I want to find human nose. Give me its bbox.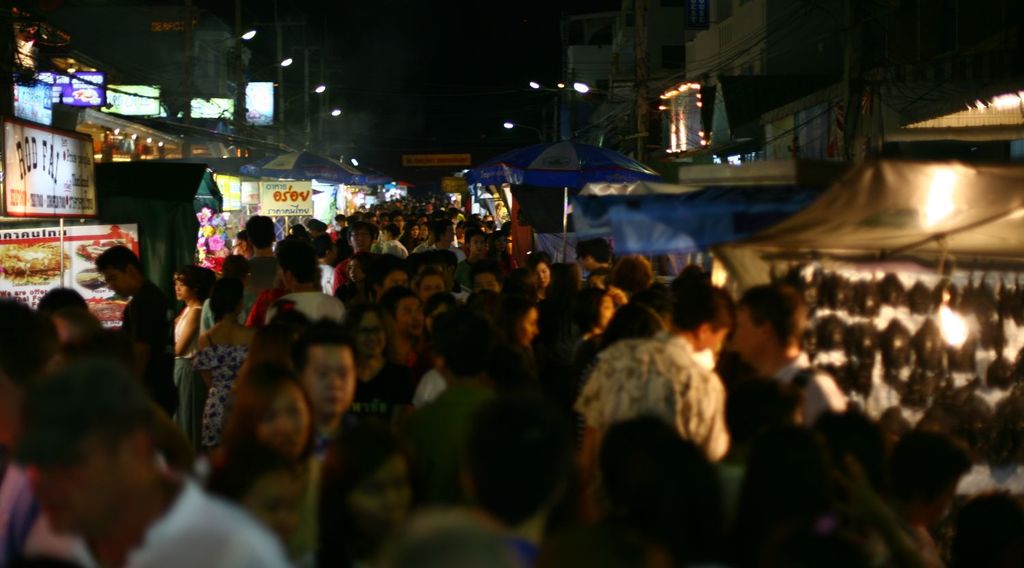
l=385, t=491, r=402, b=505.
